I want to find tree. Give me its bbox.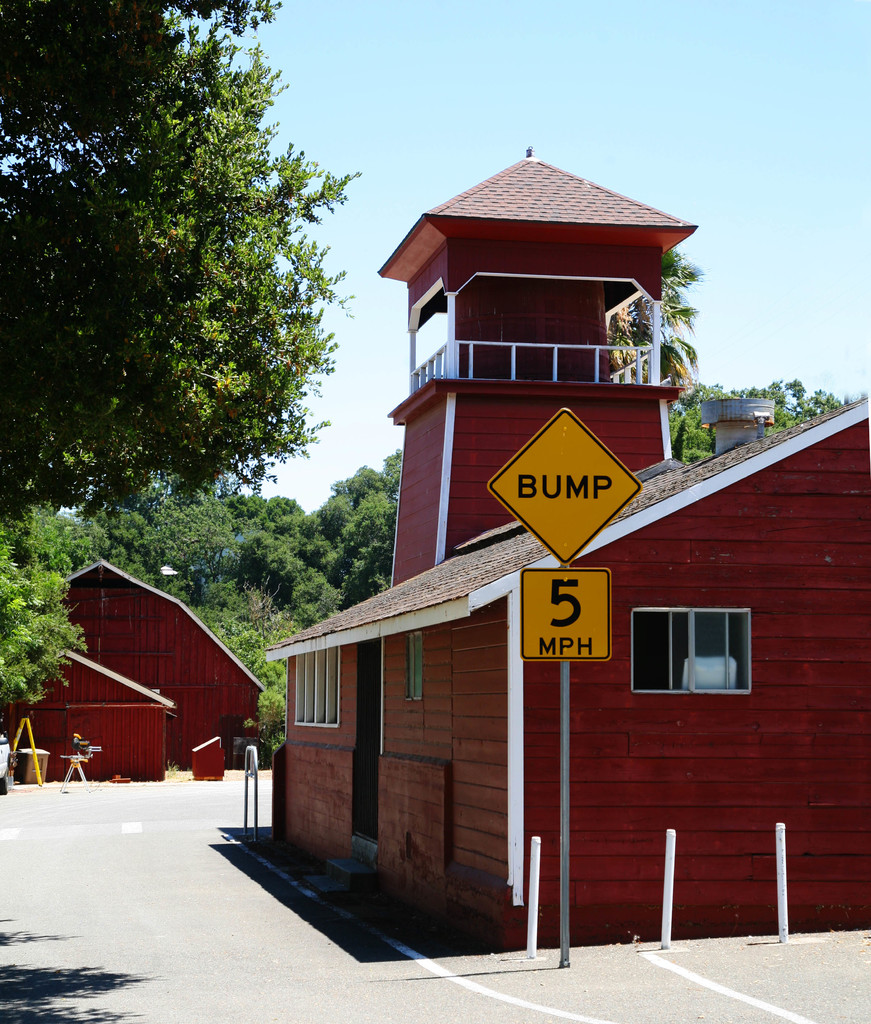
bbox(225, 490, 309, 588).
